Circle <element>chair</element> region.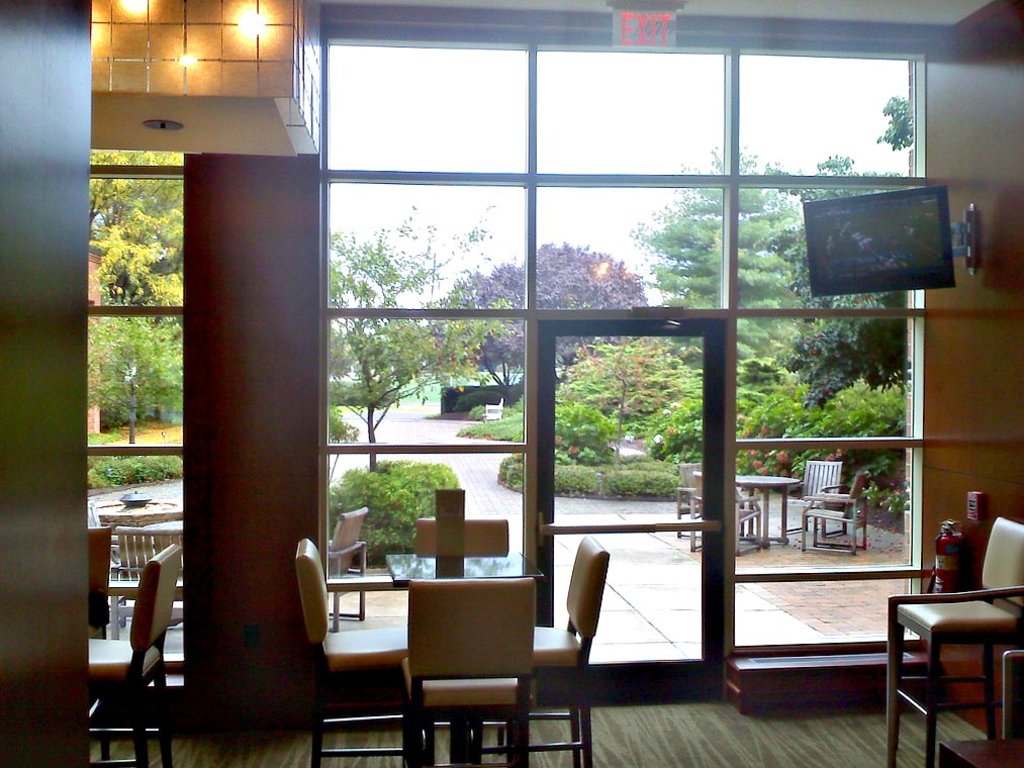
Region: (left=673, top=464, right=702, bottom=537).
